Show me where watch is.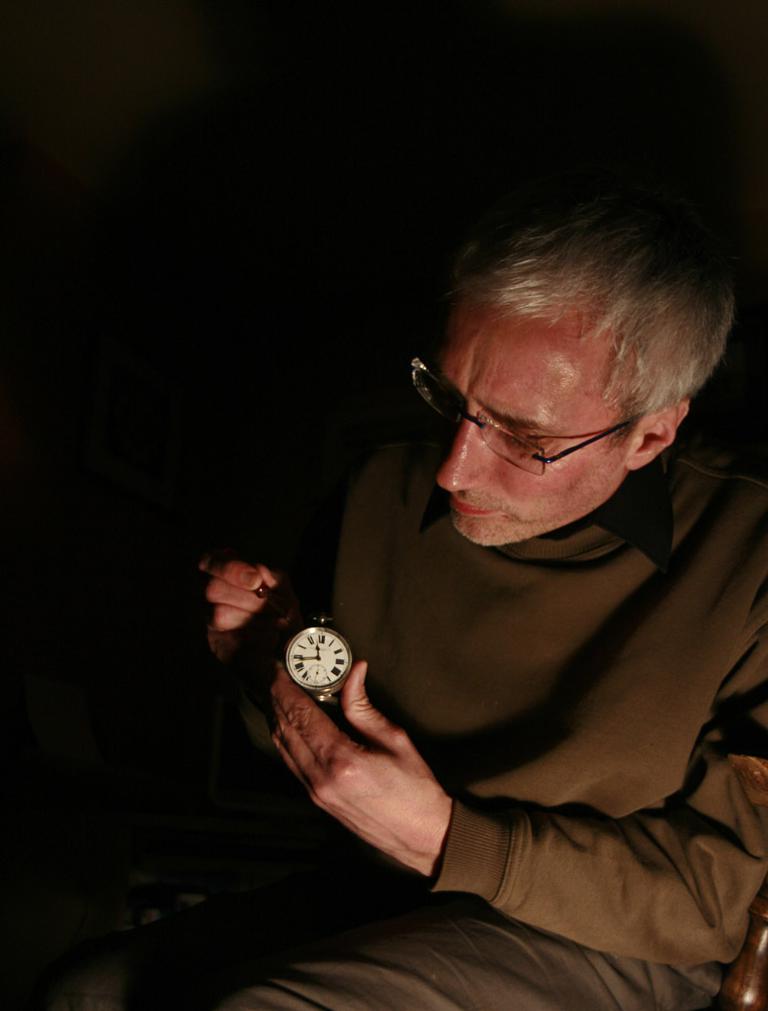
watch is at [251,588,354,720].
